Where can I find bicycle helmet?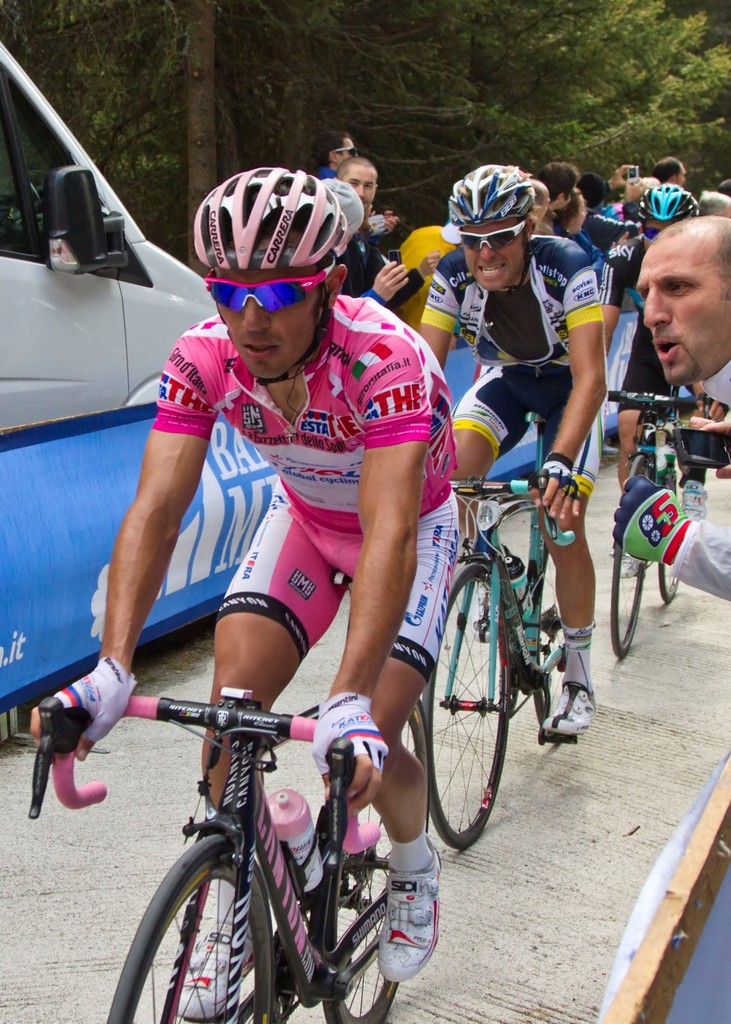
You can find it at <bbox>198, 163, 342, 274</bbox>.
